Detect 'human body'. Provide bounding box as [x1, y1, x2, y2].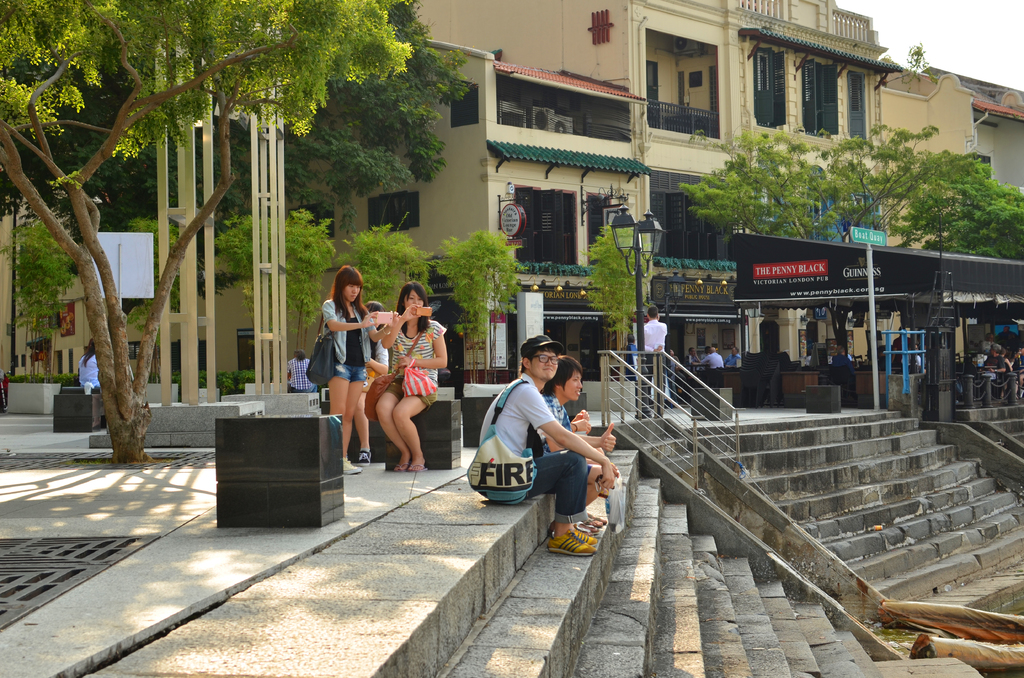
[987, 337, 995, 339].
